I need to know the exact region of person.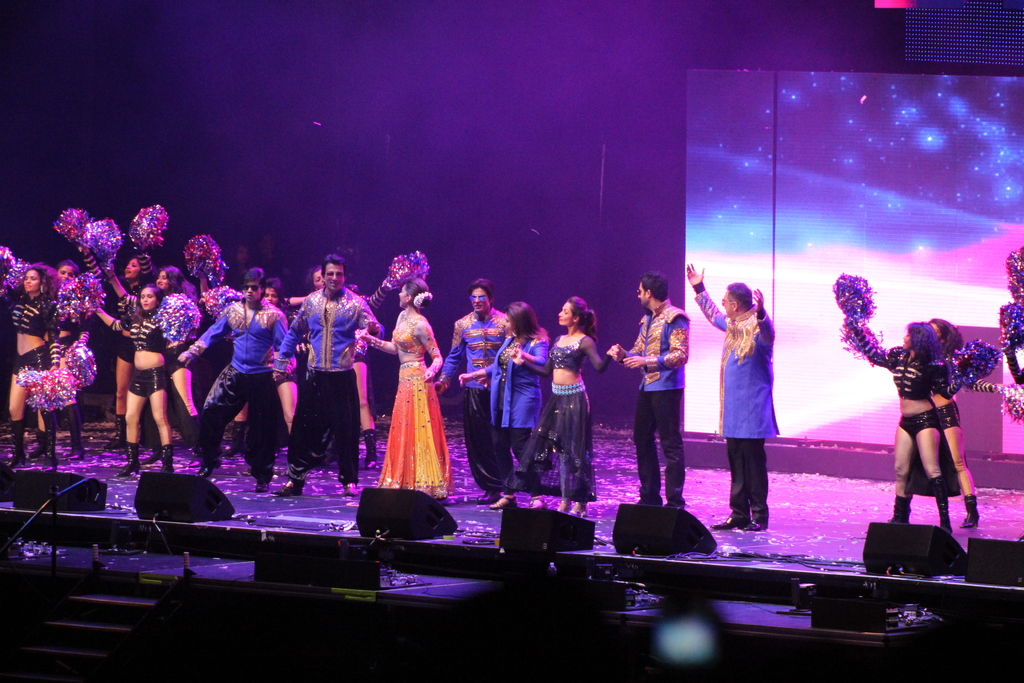
Region: <box>350,274,454,508</box>.
